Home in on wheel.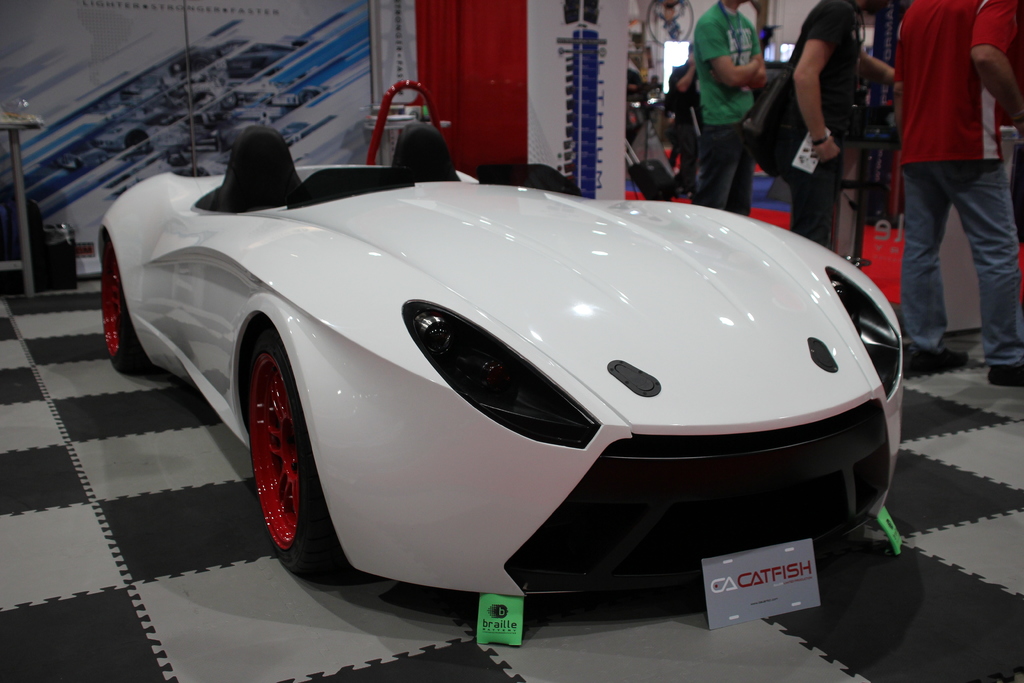
Homed in at x1=100, y1=233, x2=156, y2=373.
